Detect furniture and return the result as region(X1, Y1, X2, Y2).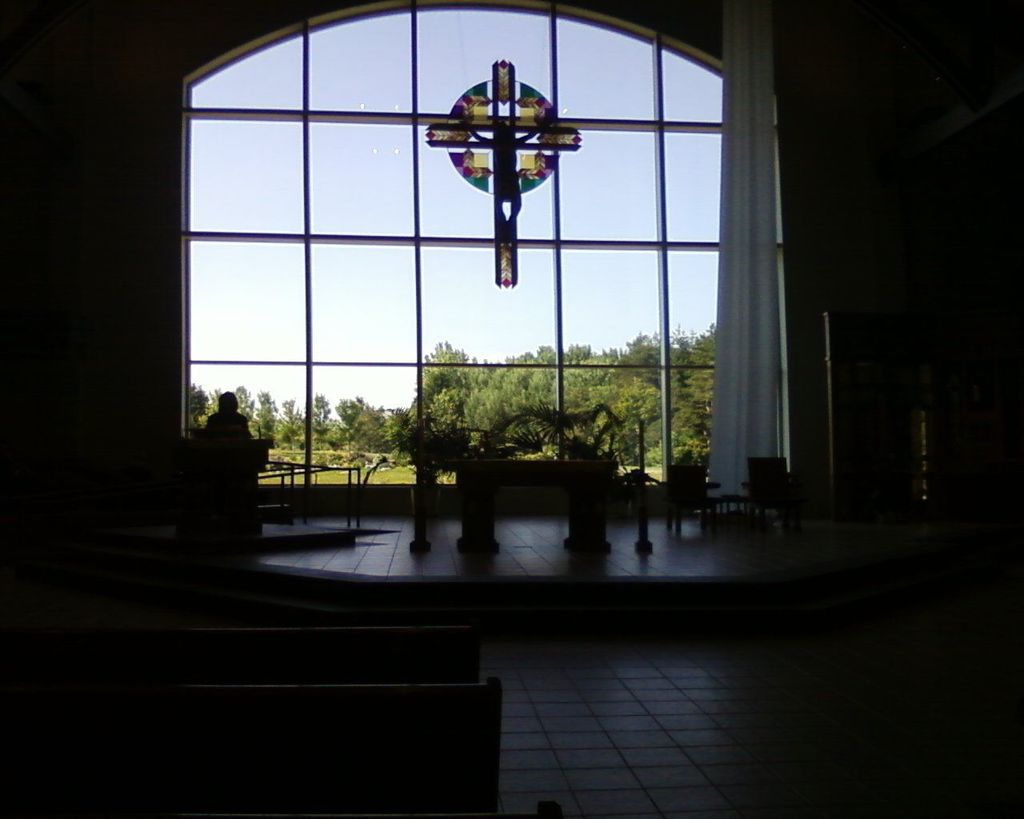
region(0, 677, 511, 818).
